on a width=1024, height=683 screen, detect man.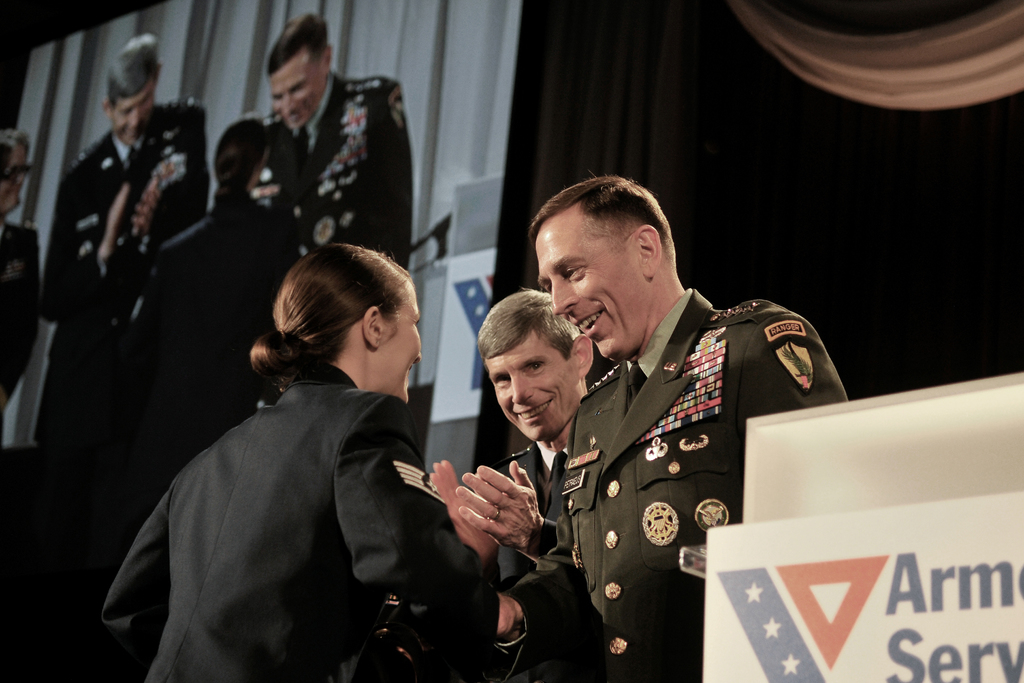
<bbox>38, 33, 215, 441</bbox>.
